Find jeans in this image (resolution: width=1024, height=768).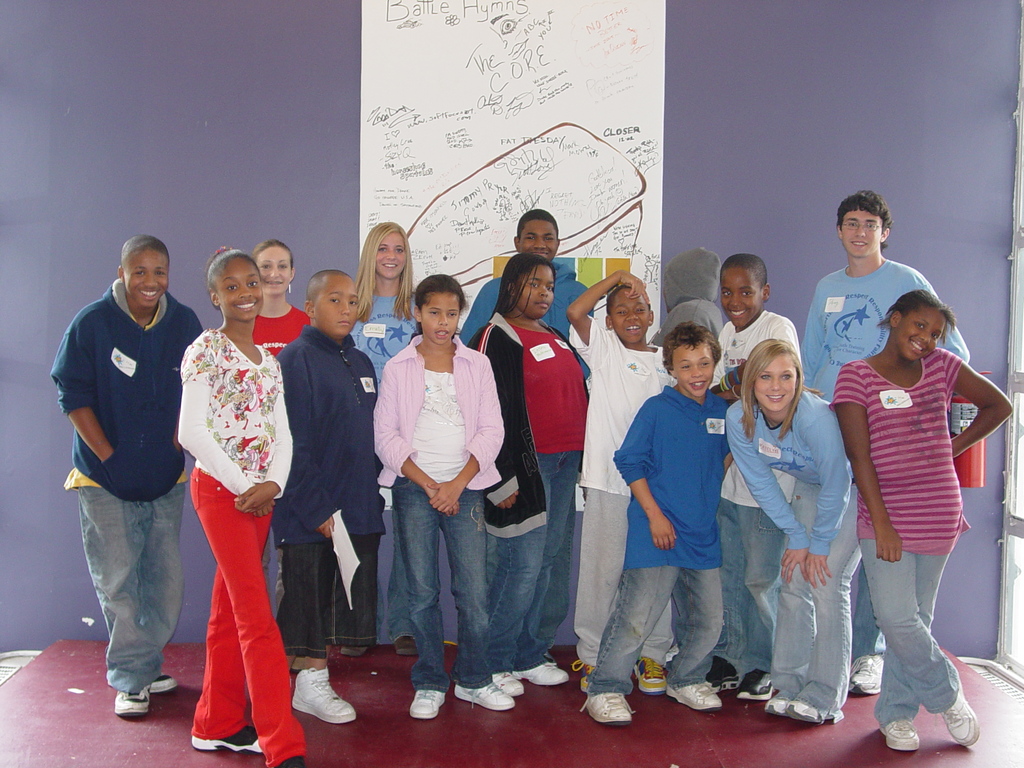
<box>593,562,724,691</box>.
